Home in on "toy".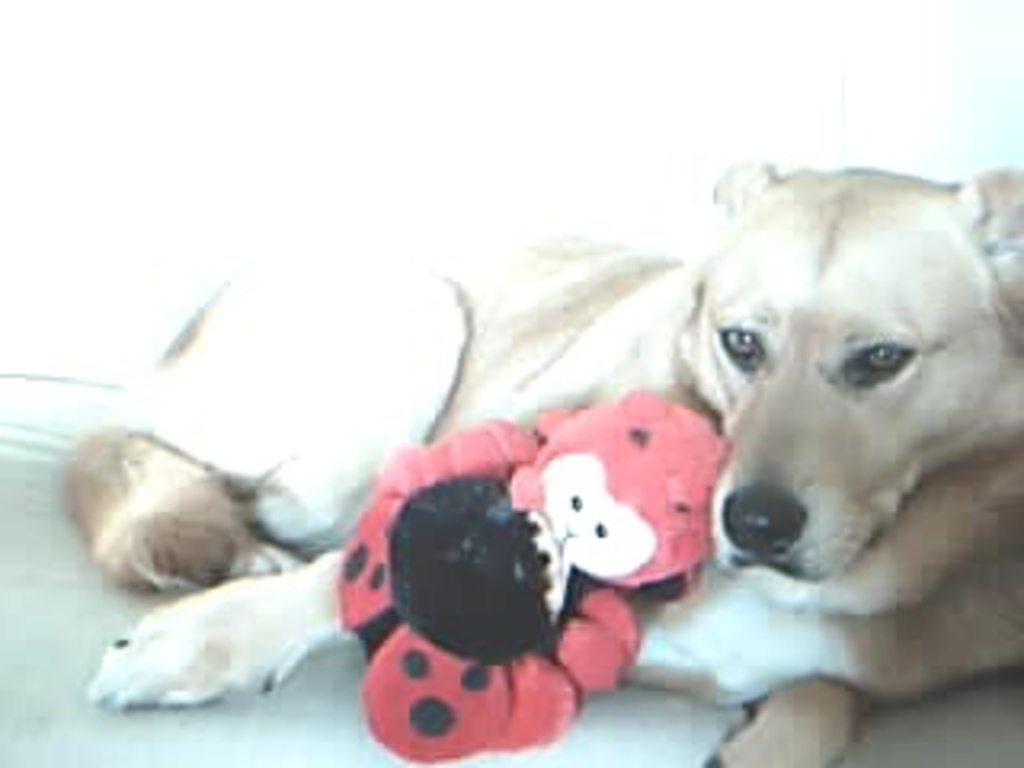
Homed in at box=[333, 390, 726, 762].
